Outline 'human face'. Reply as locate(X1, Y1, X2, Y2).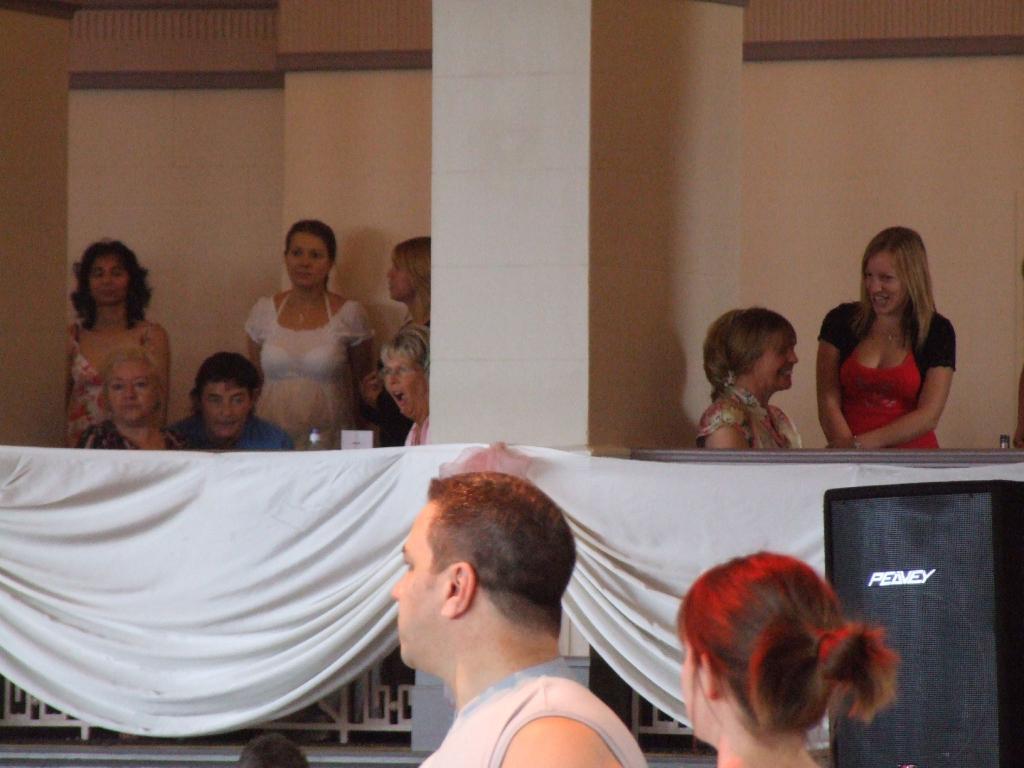
locate(751, 338, 797, 392).
